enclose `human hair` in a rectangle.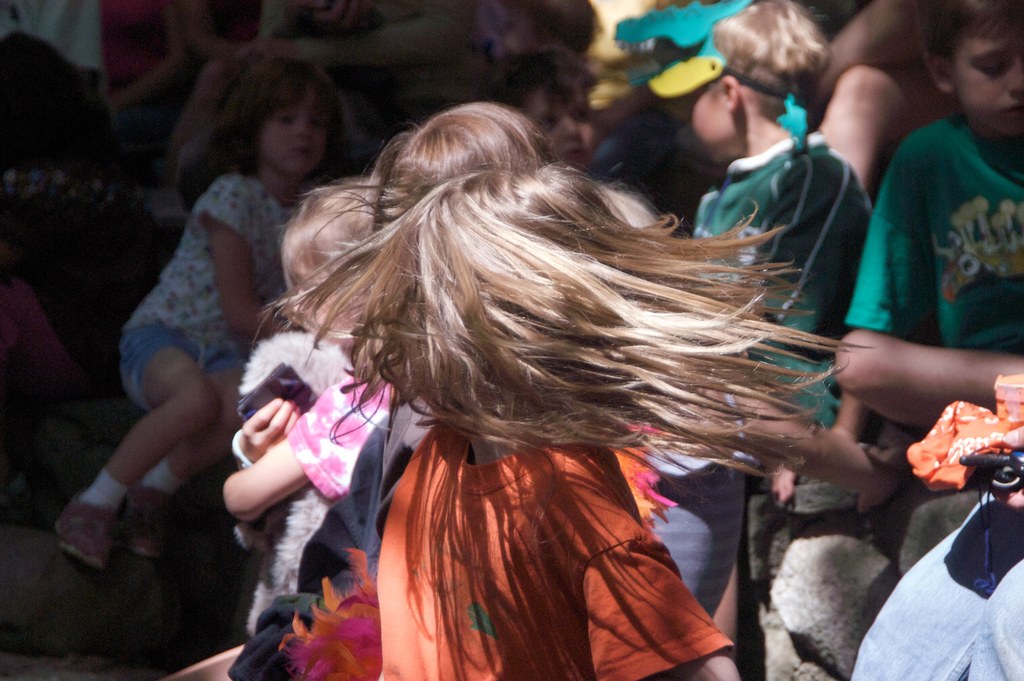
left=917, top=0, right=1023, bottom=58.
